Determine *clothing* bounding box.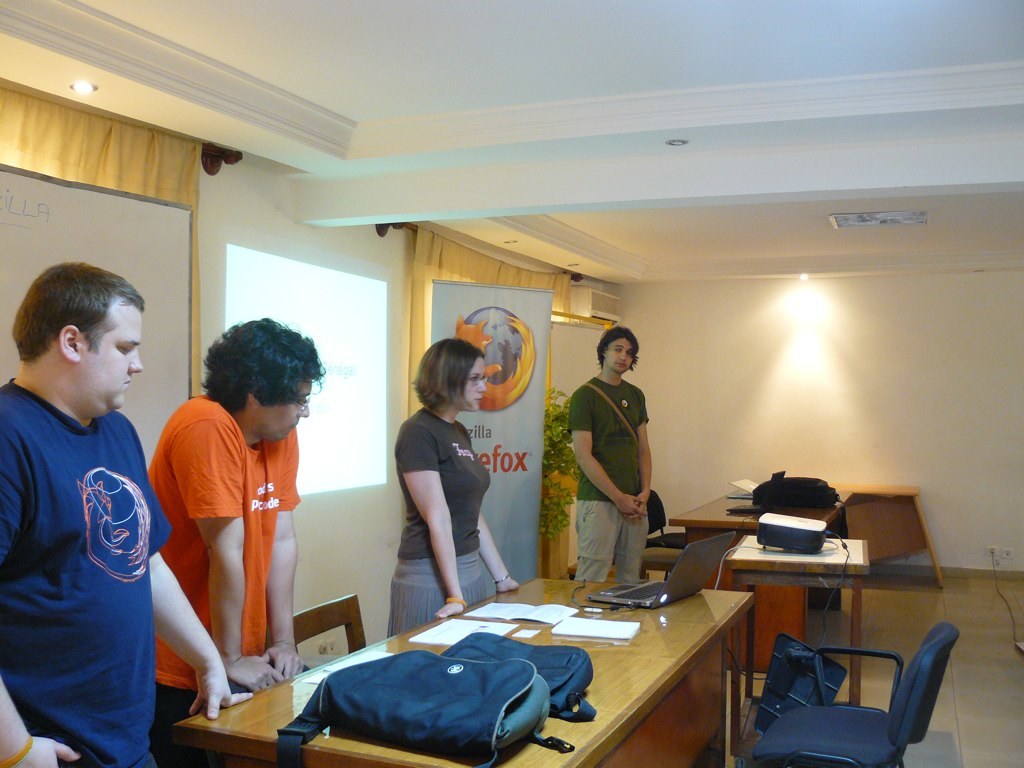
Determined: bbox=[11, 361, 172, 734].
